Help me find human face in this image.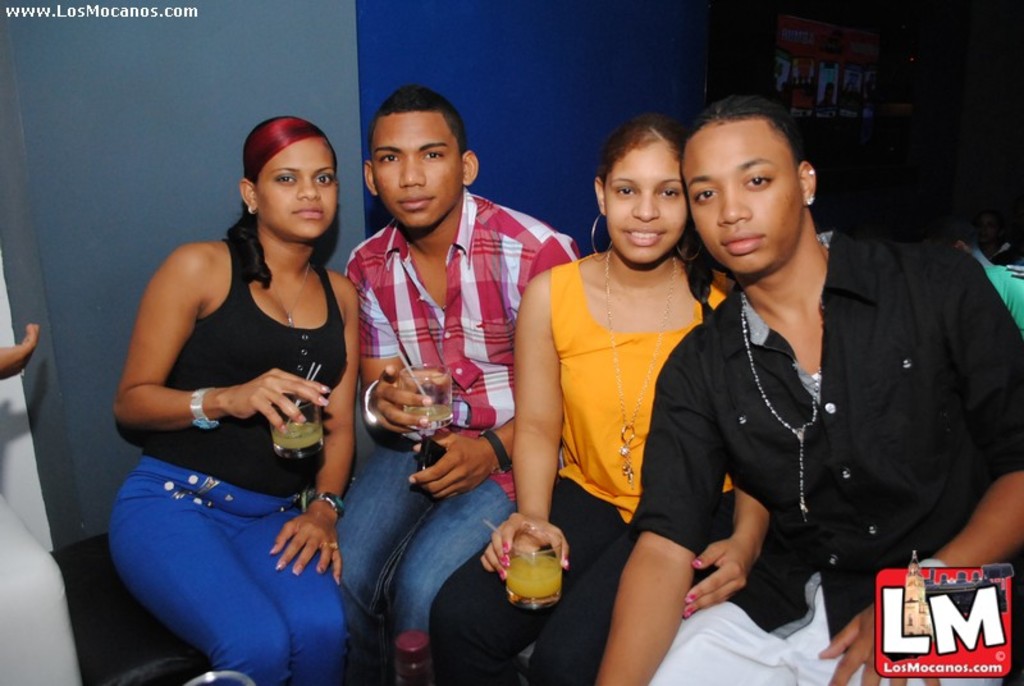
Found it: (680, 127, 804, 273).
